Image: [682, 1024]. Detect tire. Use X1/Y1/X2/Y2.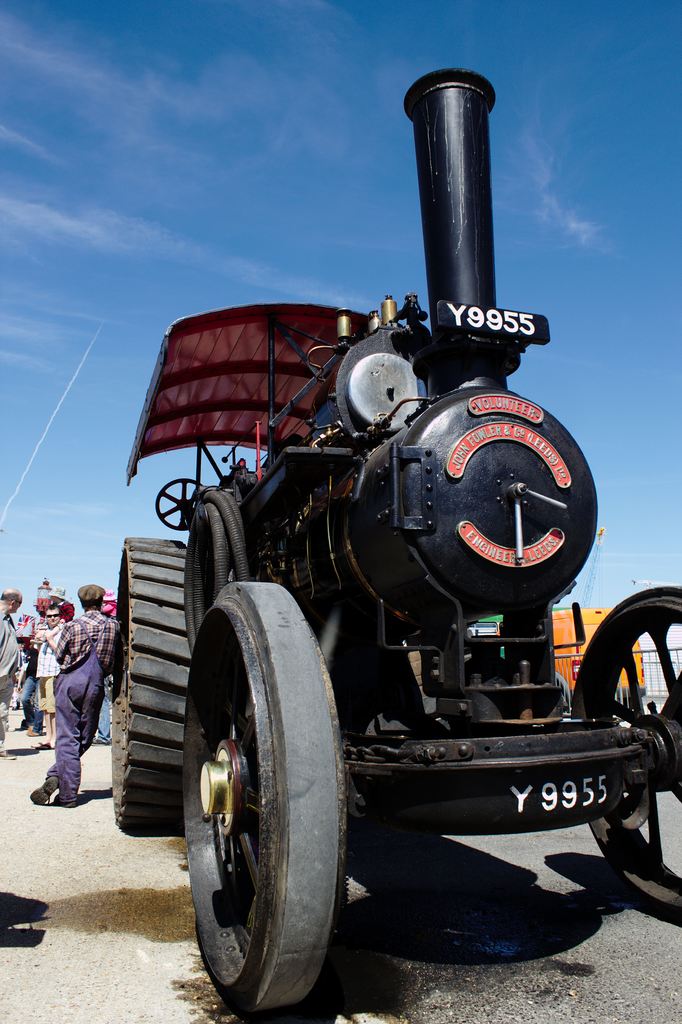
571/586/681/918.
